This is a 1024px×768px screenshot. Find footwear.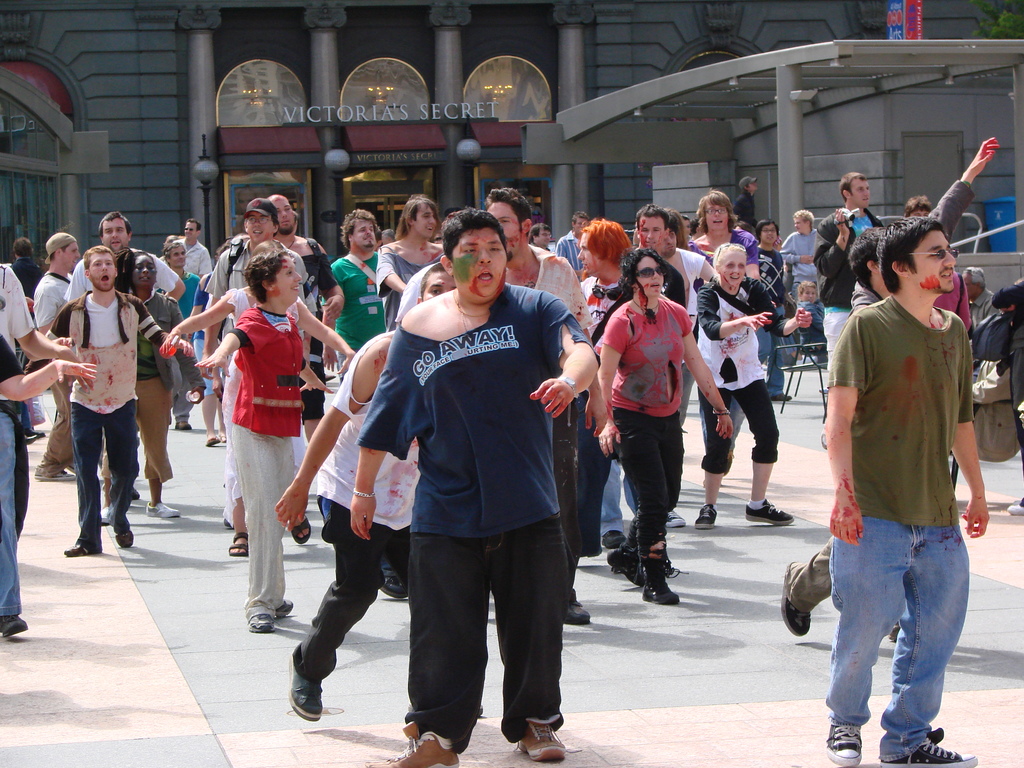
Bounding box: Rect(606, 546, 647, 588).
